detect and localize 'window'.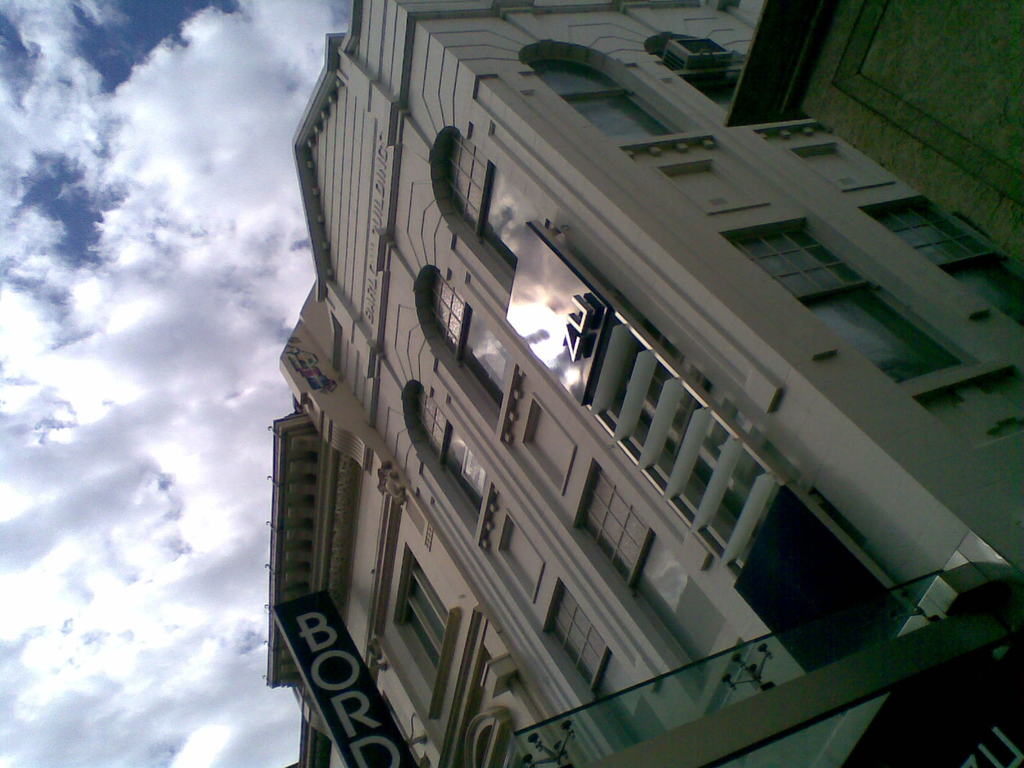
Localized at [861, 195, 1020, 321].
